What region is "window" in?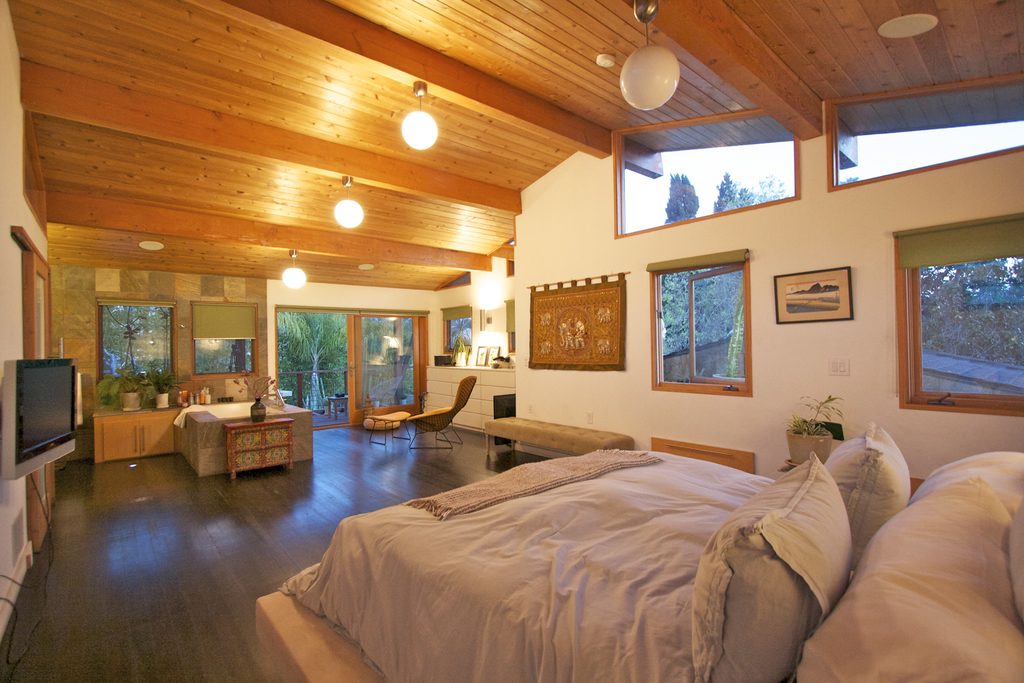
{"left": 899, "top": 217, "right": 1023, "bottom": 414}.
